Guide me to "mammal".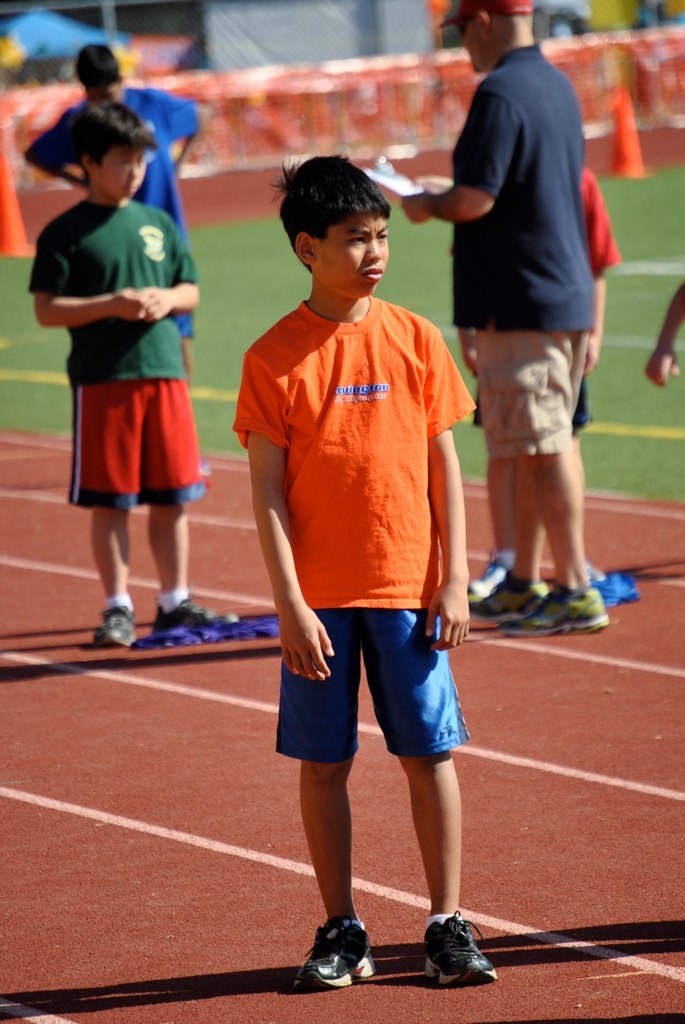
Guidance: pyautogui.locateOnScreen(405, 5, 616, 633).
